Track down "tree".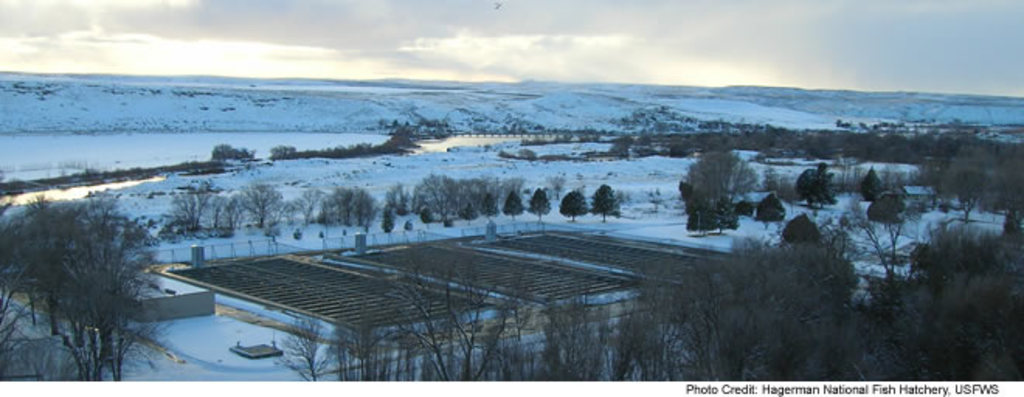
Tracked to rect(776, 209, 822, 253).
